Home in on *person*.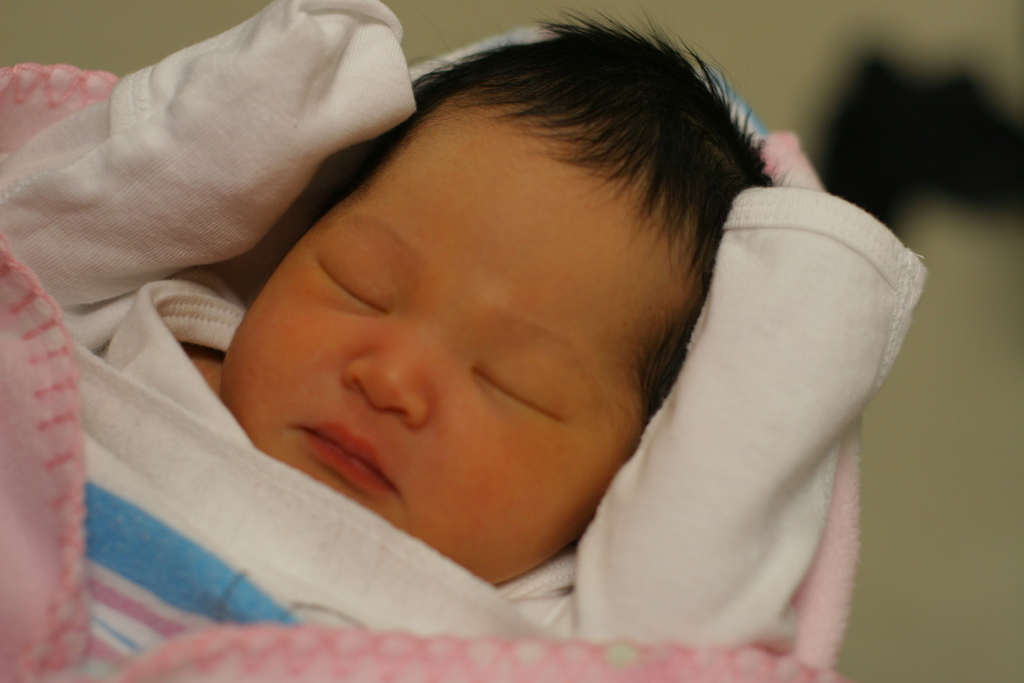
Homed in at crop(2, 0, 929, 682).
